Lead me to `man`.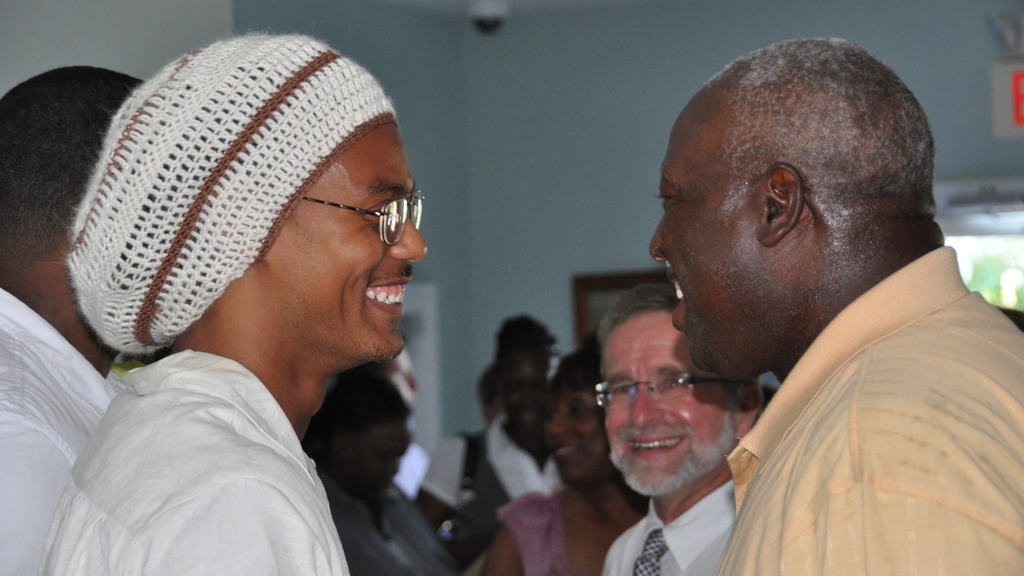
Lead to x1=32 y1=32 x2=428 y2=572.
